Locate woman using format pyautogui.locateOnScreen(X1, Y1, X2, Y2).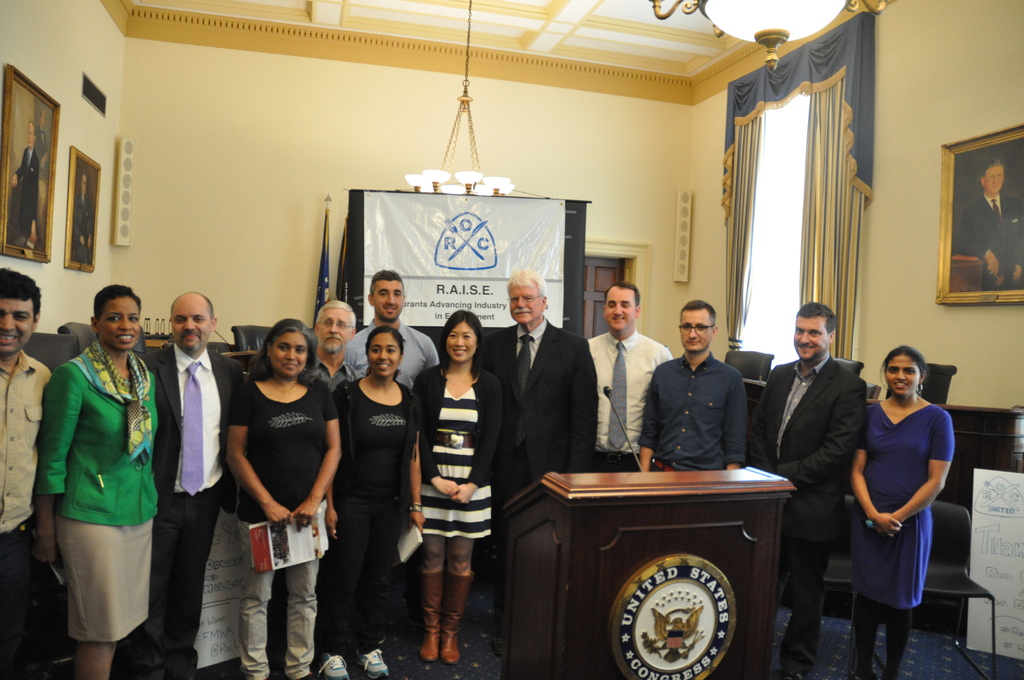
pyautogui.locateOnScreen(326, 327, 424, 679).
